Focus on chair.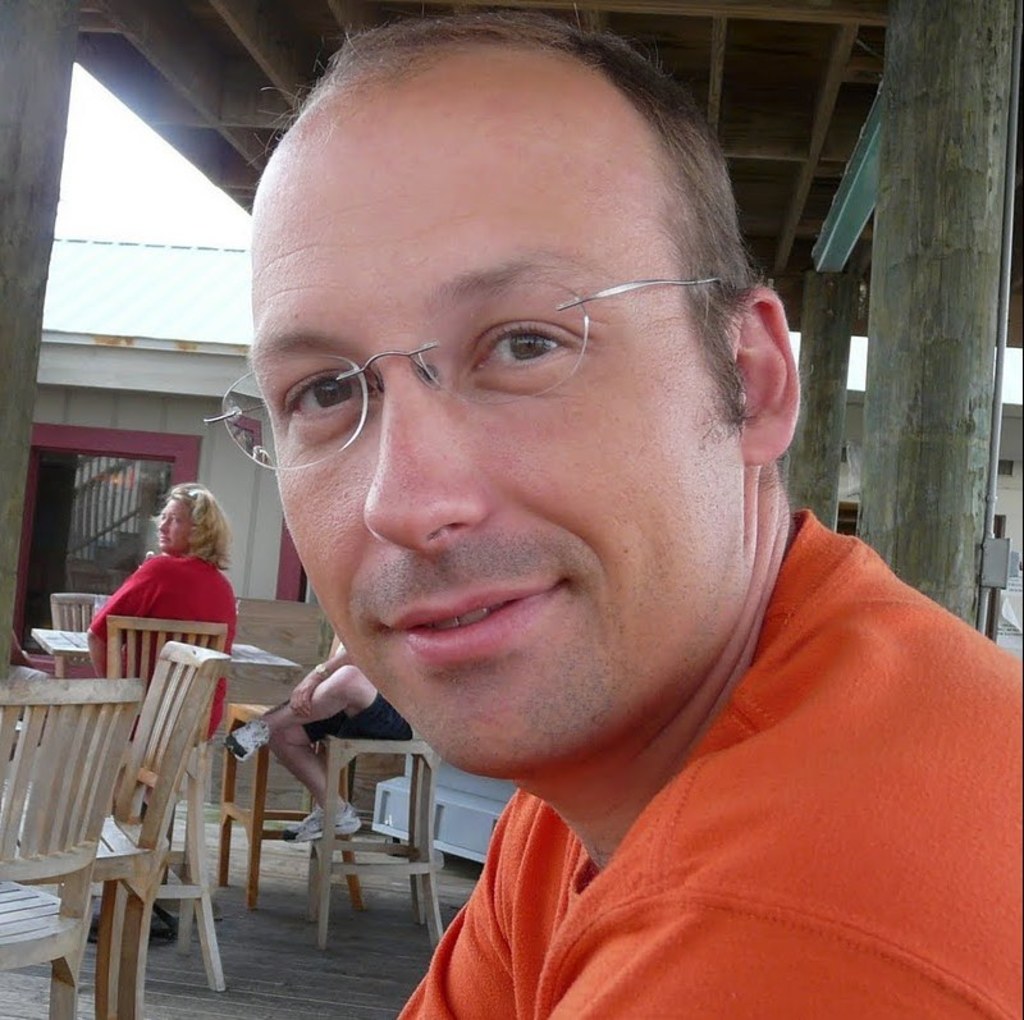
Focused at BBox(305, 735, 443, 959).
